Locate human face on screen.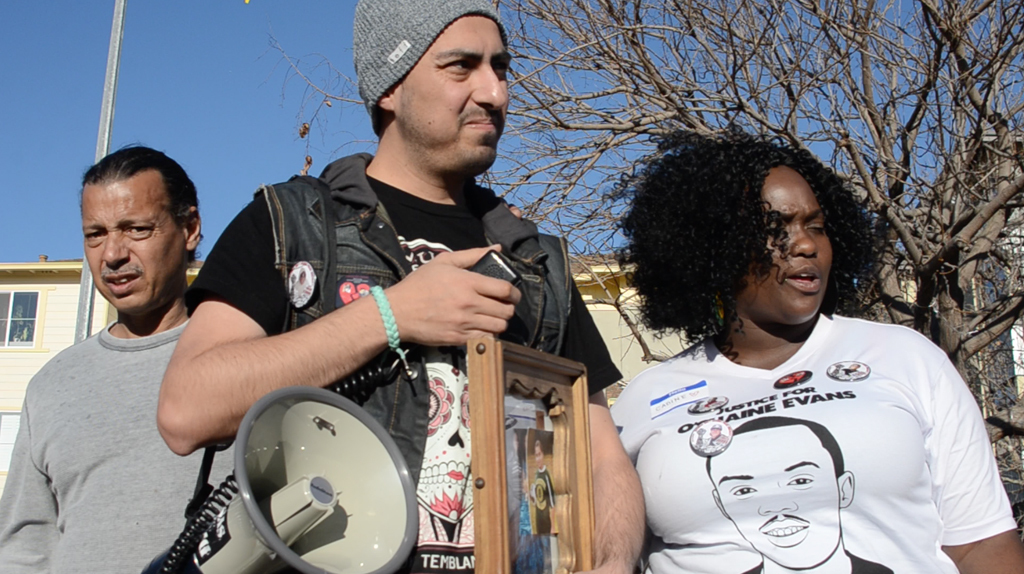
On screen at left=79, top=179, right=180, bottom=308.
